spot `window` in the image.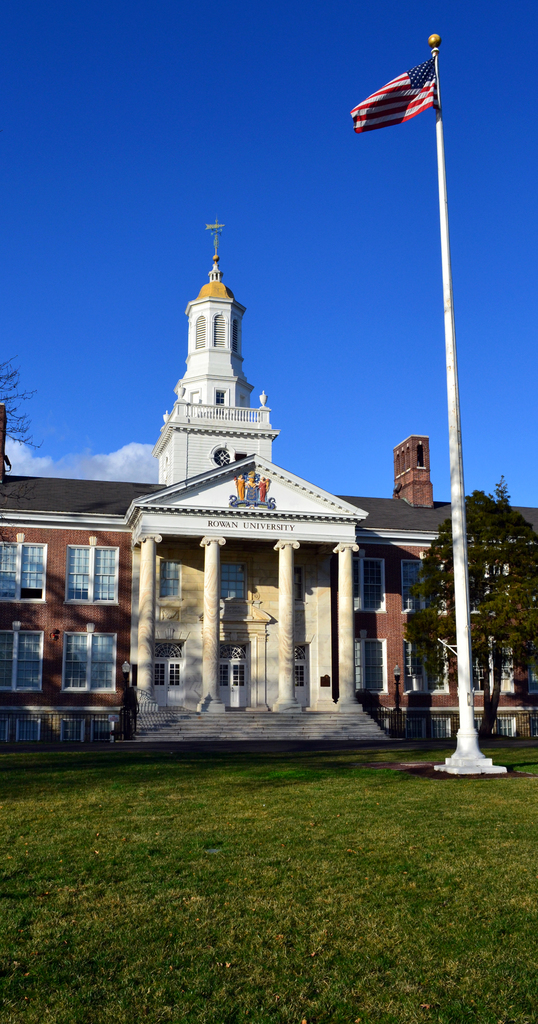
`window` found at Rect(193, 314, 206, 348).
